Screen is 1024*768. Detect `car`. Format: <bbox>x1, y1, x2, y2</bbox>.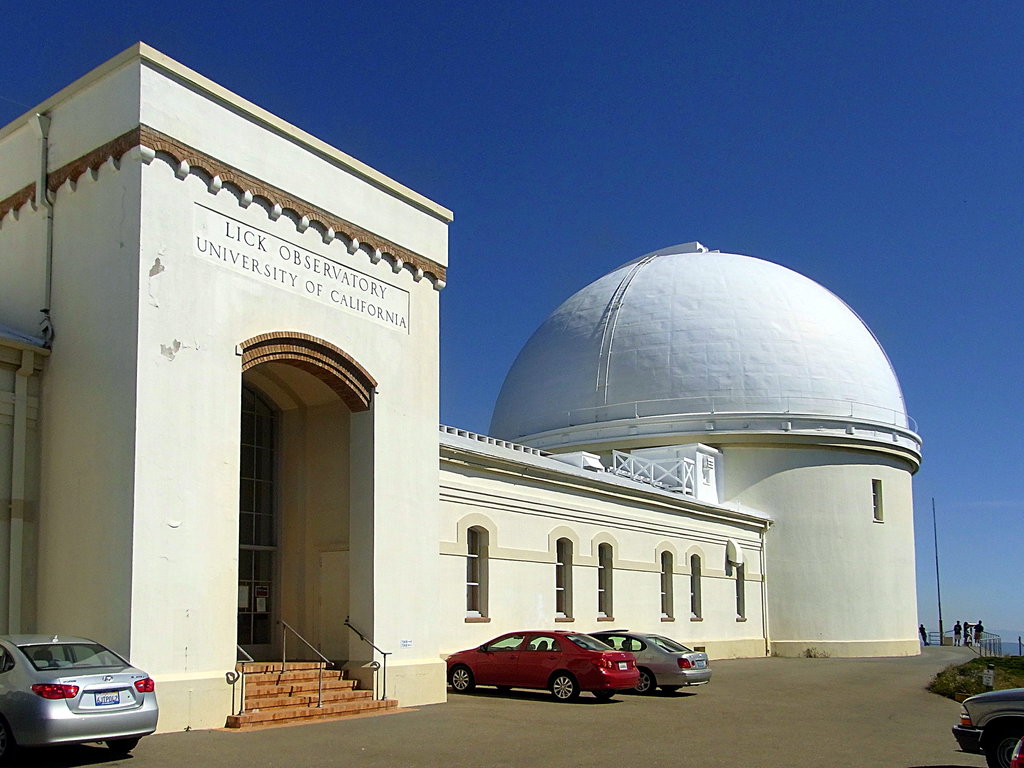
<bbox>445, 628, 641, 704</bbox>.
